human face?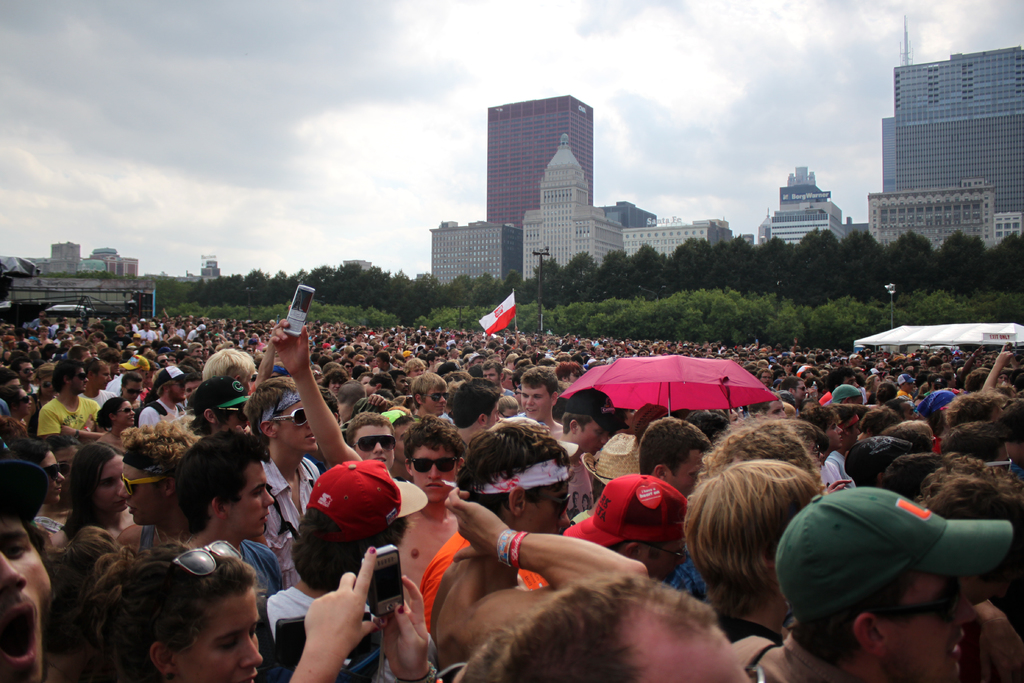
186:376:202:393
